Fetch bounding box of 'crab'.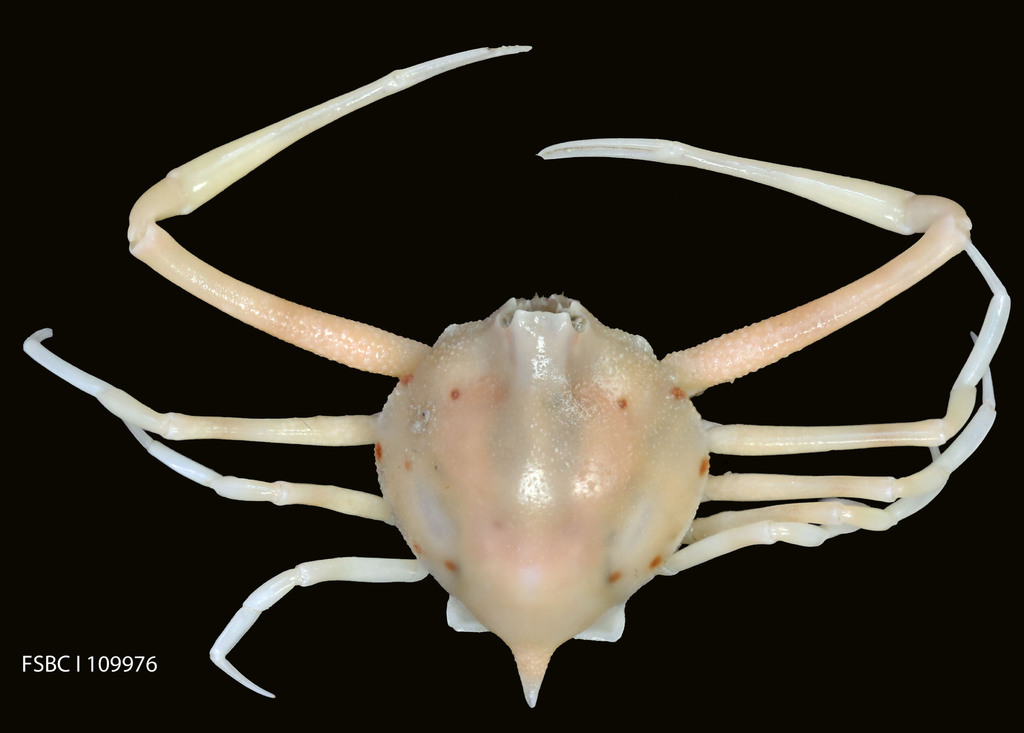
Bbox: box(21, 35, 1014, 713).
